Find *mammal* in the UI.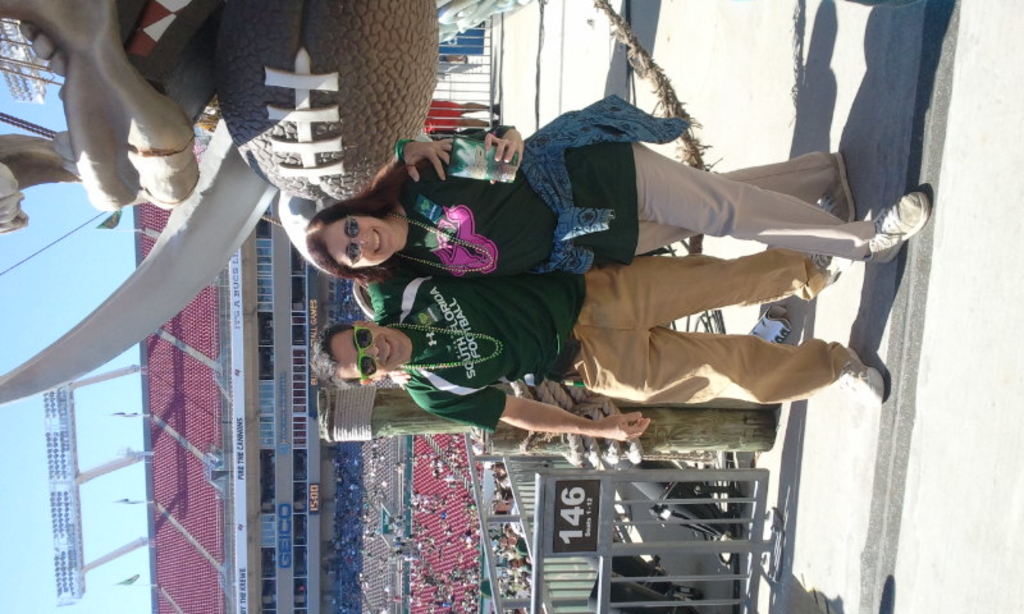
UI element at {"x1": 305, "y1": 255, "x2": 887, "y2": 441}.
